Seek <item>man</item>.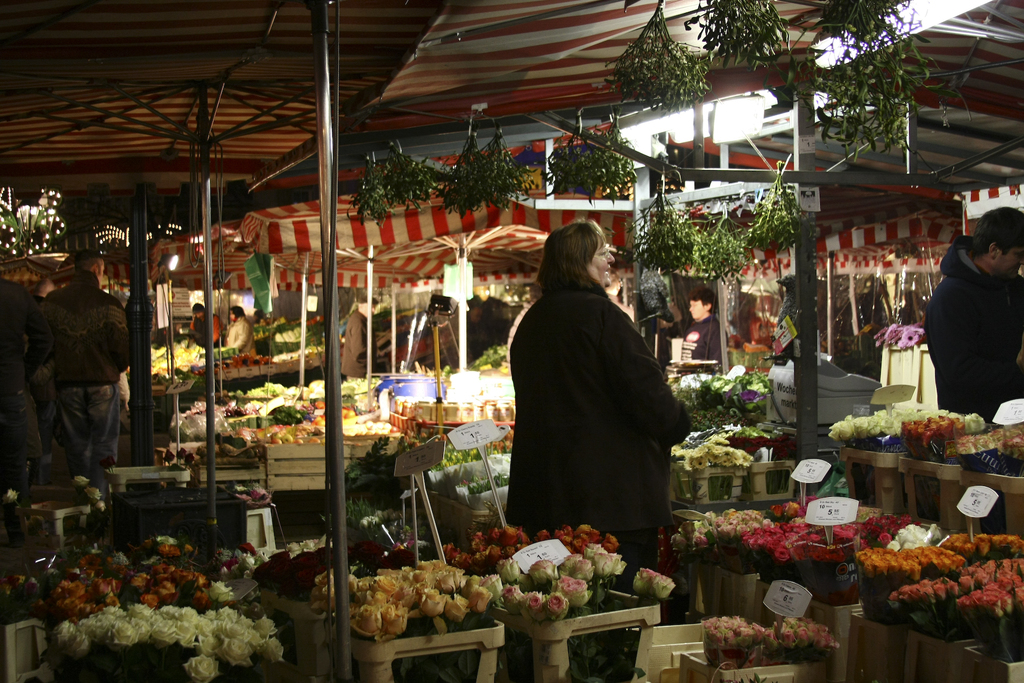
crop(187, 299, 226, 347).
